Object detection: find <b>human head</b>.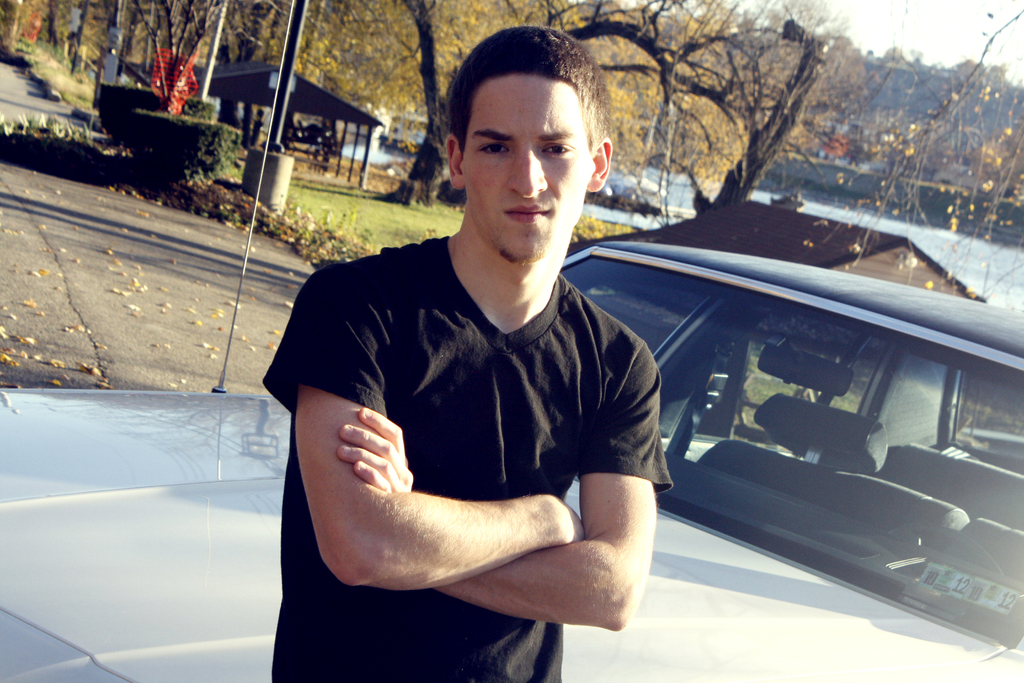
x1=426 y1=22 x2=623 y2=206.
